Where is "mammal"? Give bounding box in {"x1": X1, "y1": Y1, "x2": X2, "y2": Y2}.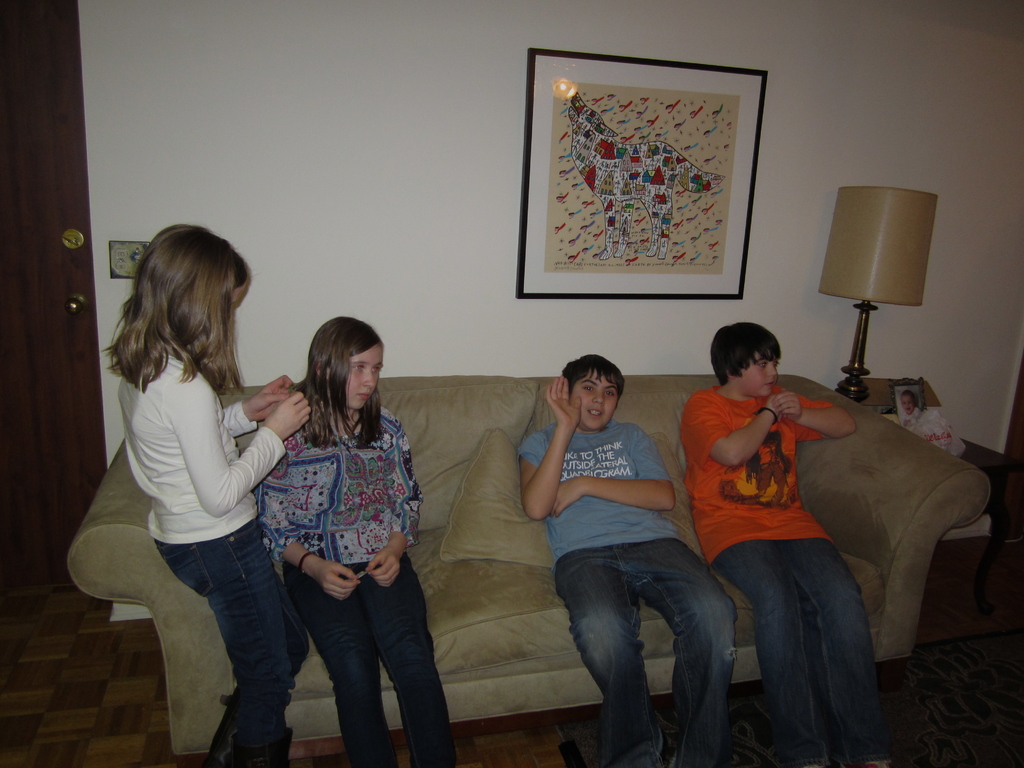
{"x1": 902, "y1": 389, "x2": 920, "y2": 422}.
